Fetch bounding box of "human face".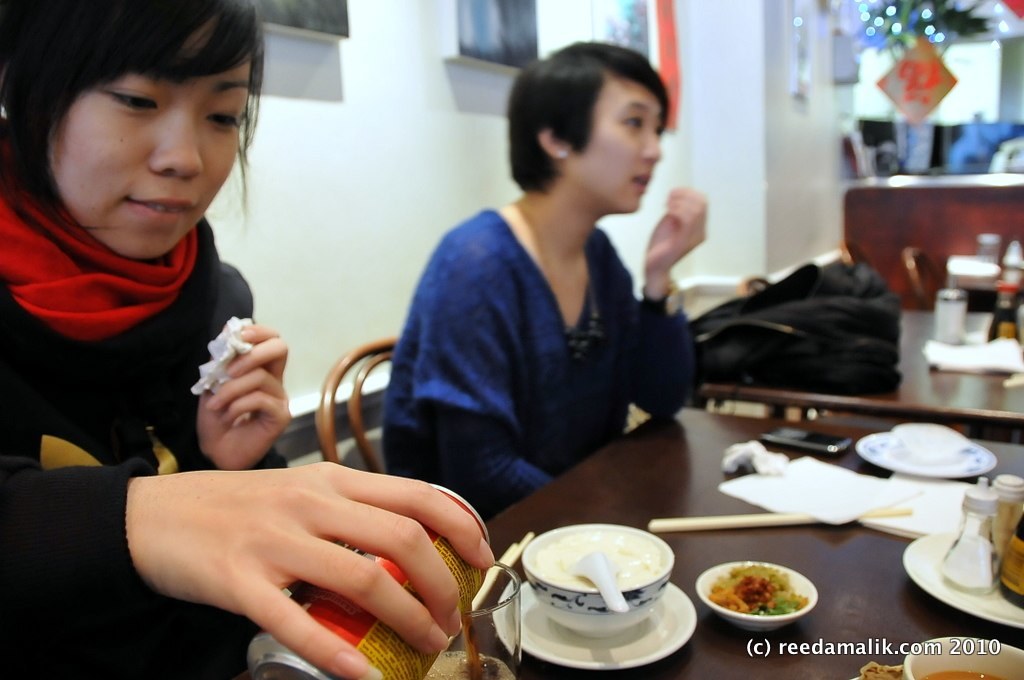
Bbox: 568:70:661:207.
